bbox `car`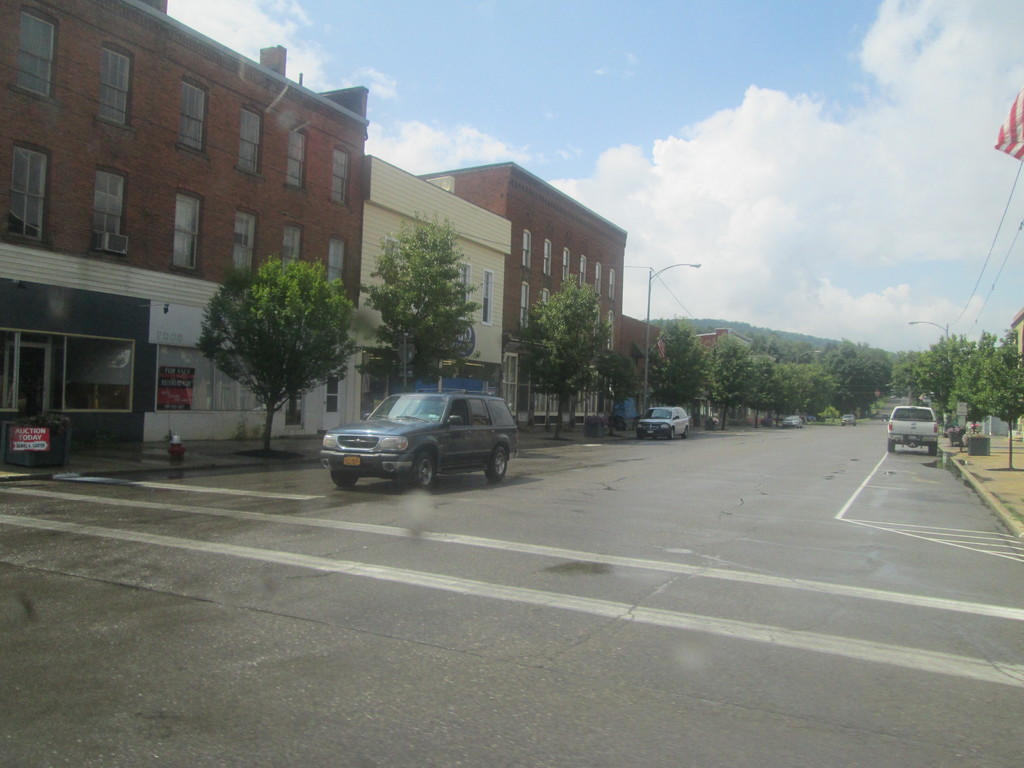
BBox(841, 411, 856, 428)
